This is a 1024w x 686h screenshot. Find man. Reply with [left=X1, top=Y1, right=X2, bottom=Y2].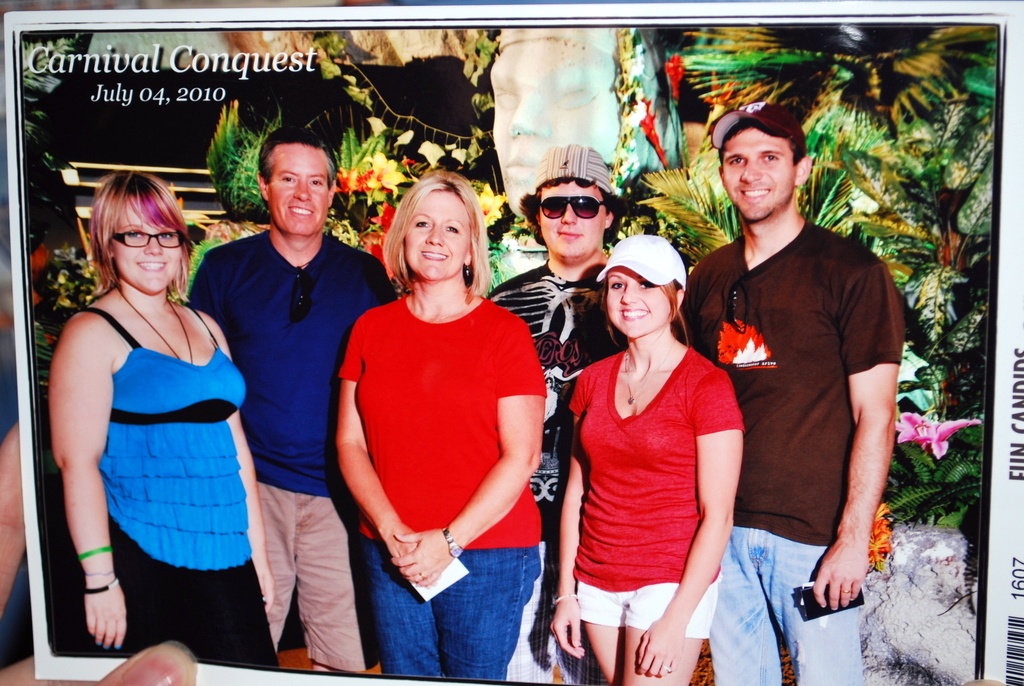
[left=693, top=102, right=912, bottom=655].
